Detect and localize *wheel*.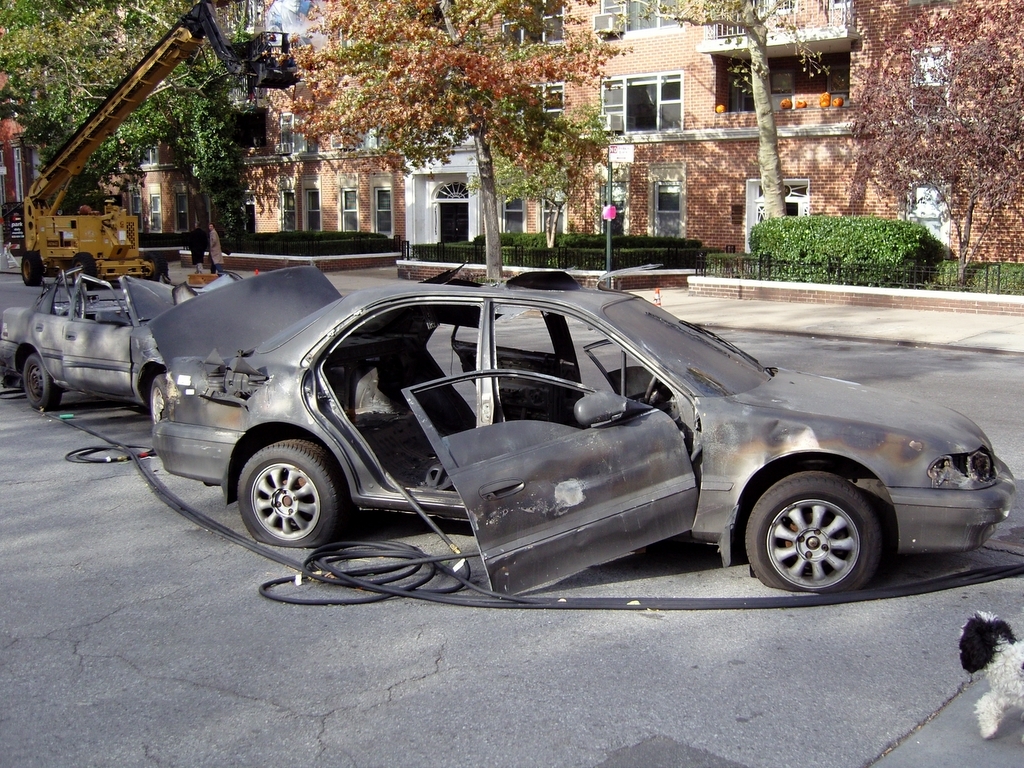
Localized at <region>74, 255, 100, 283</region>.
